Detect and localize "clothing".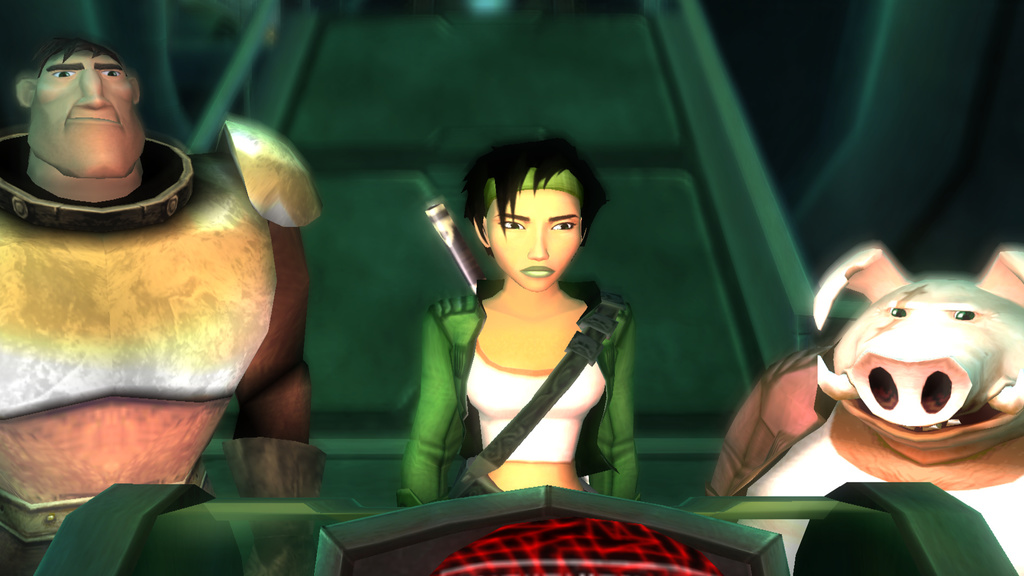
Localized at l=428, t=241, r=637, b=497.
